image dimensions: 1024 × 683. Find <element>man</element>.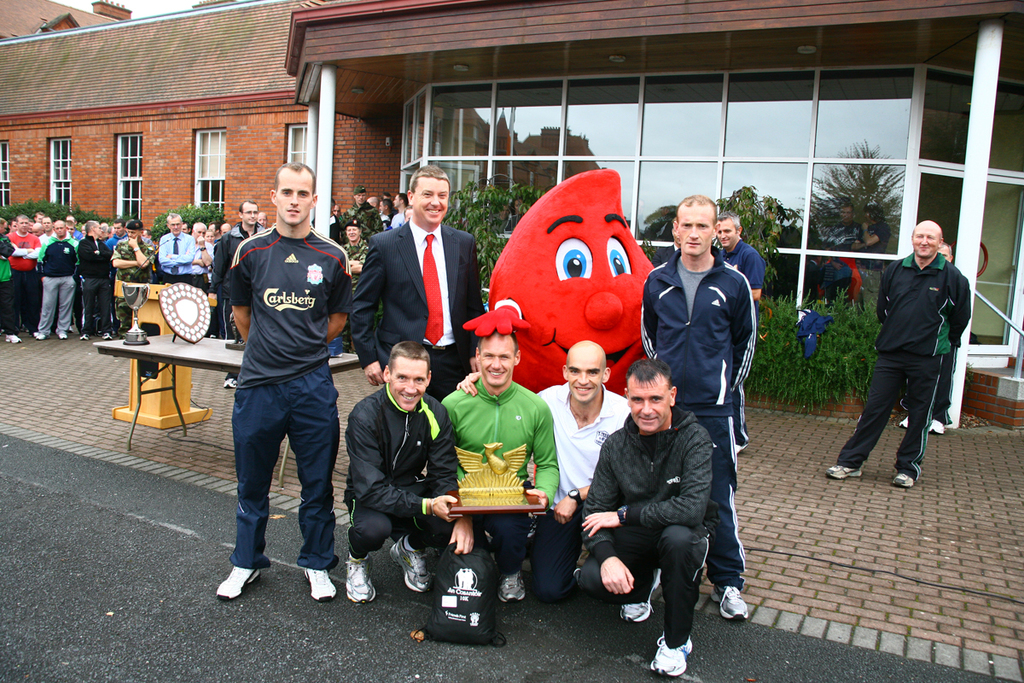
x1=829, y1=221, x2=967, y2=489.
